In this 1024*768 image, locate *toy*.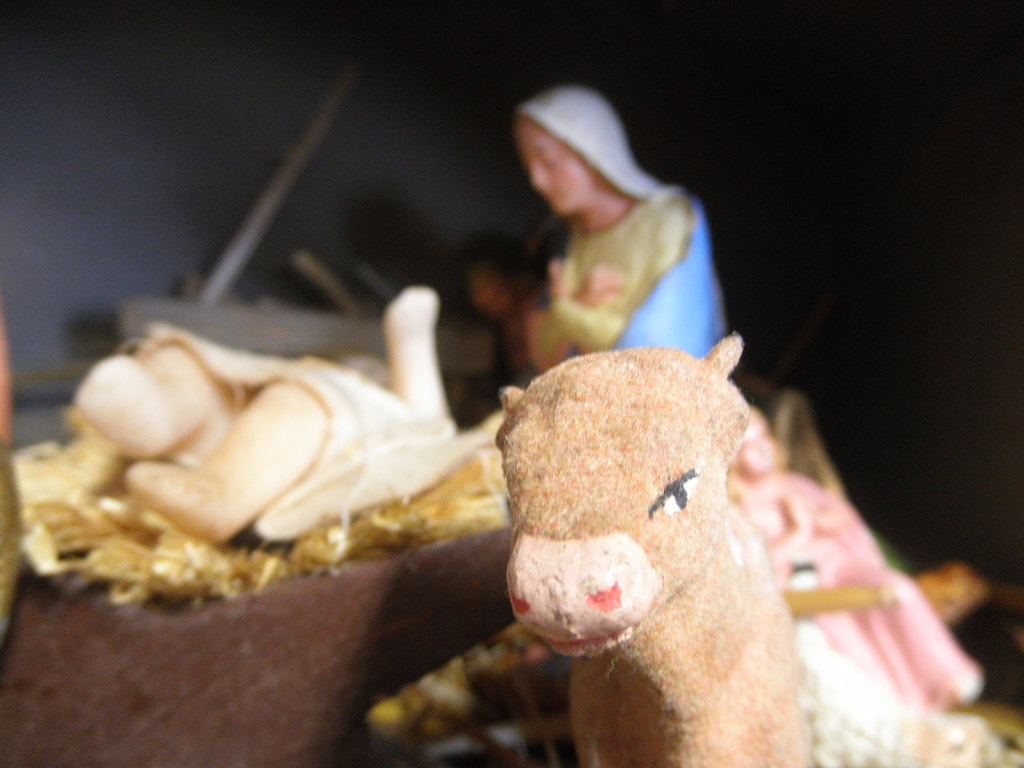
Bounding box: bbox=(513, 84, 726, 365).
